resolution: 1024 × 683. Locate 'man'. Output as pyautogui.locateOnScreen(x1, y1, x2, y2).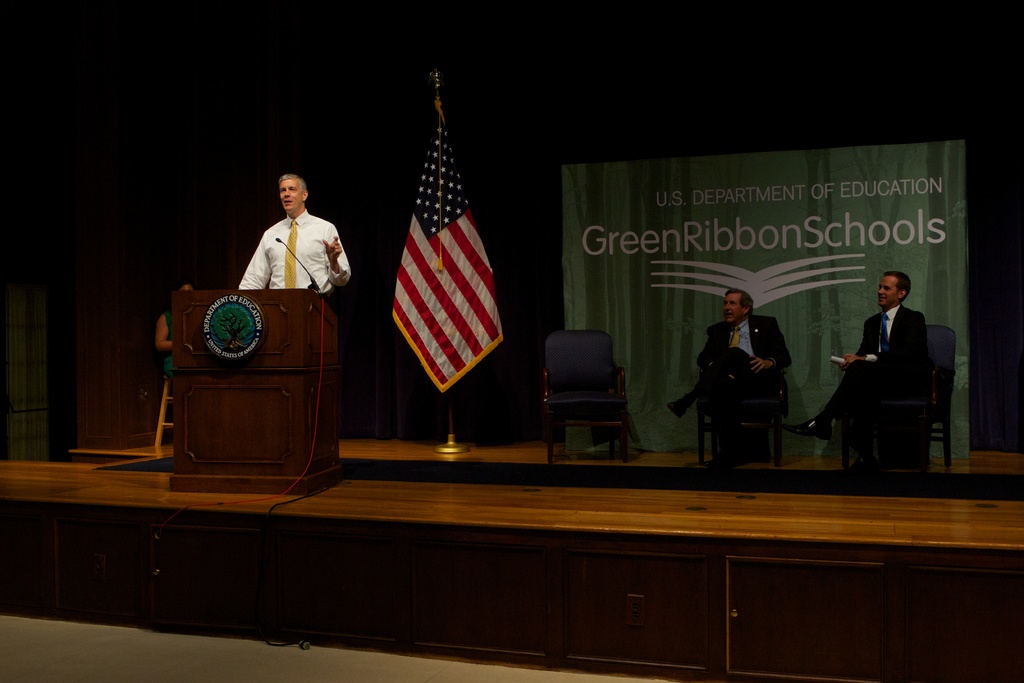
pyautogui.locateOnScreen(829, 266, 952, 484).
